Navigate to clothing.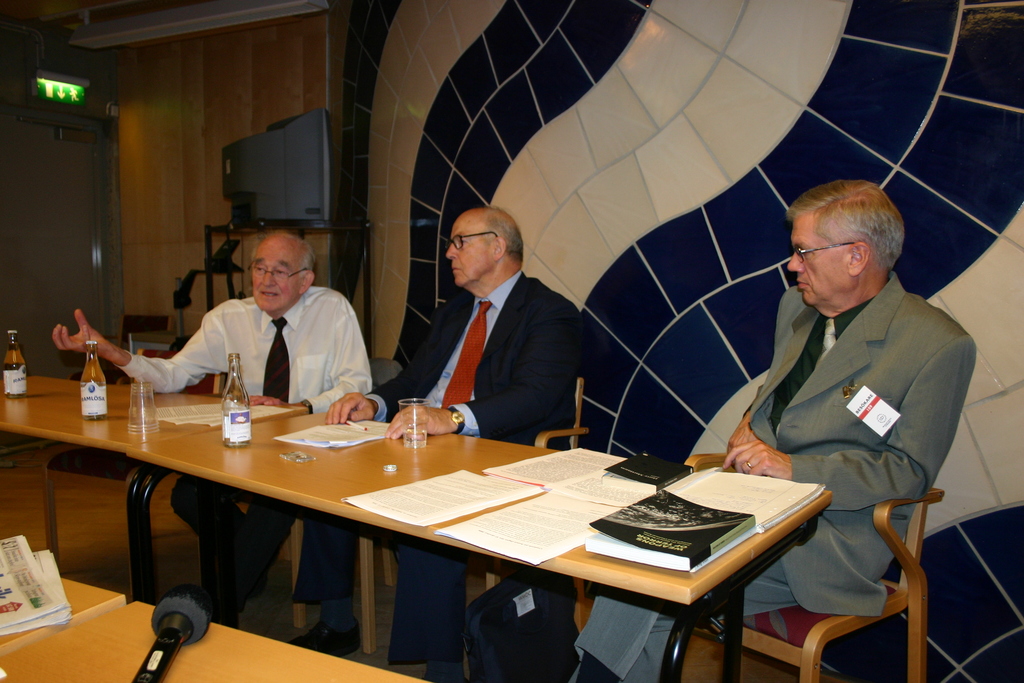
Navigation target: 571:269:978:682.
